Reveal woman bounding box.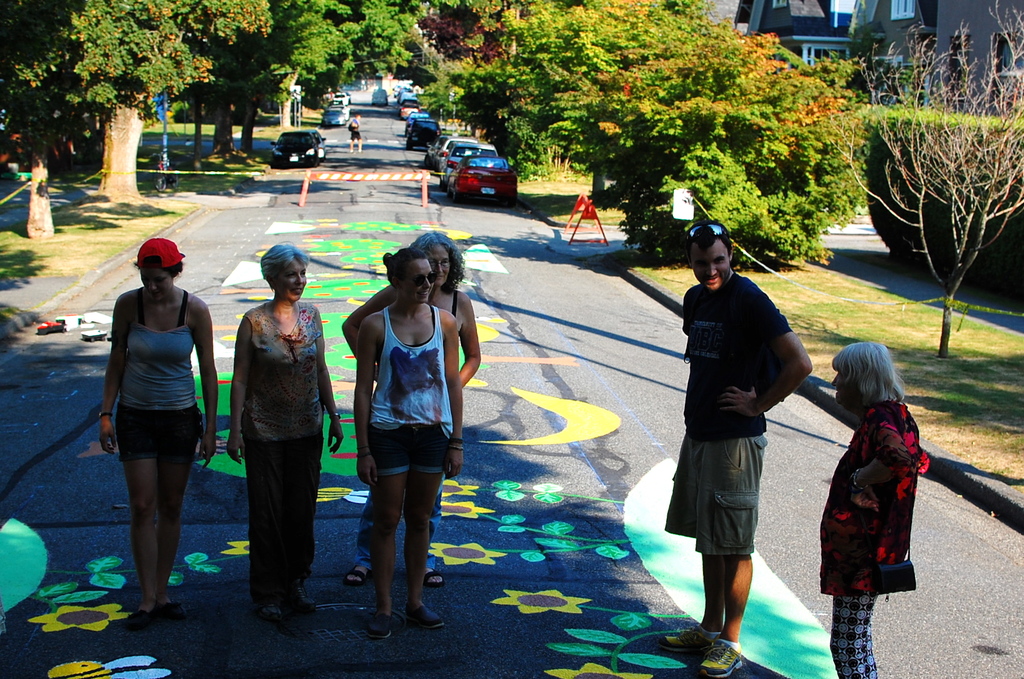
Revealed: <bbox>337, 229, 481, 593</bbox>.
